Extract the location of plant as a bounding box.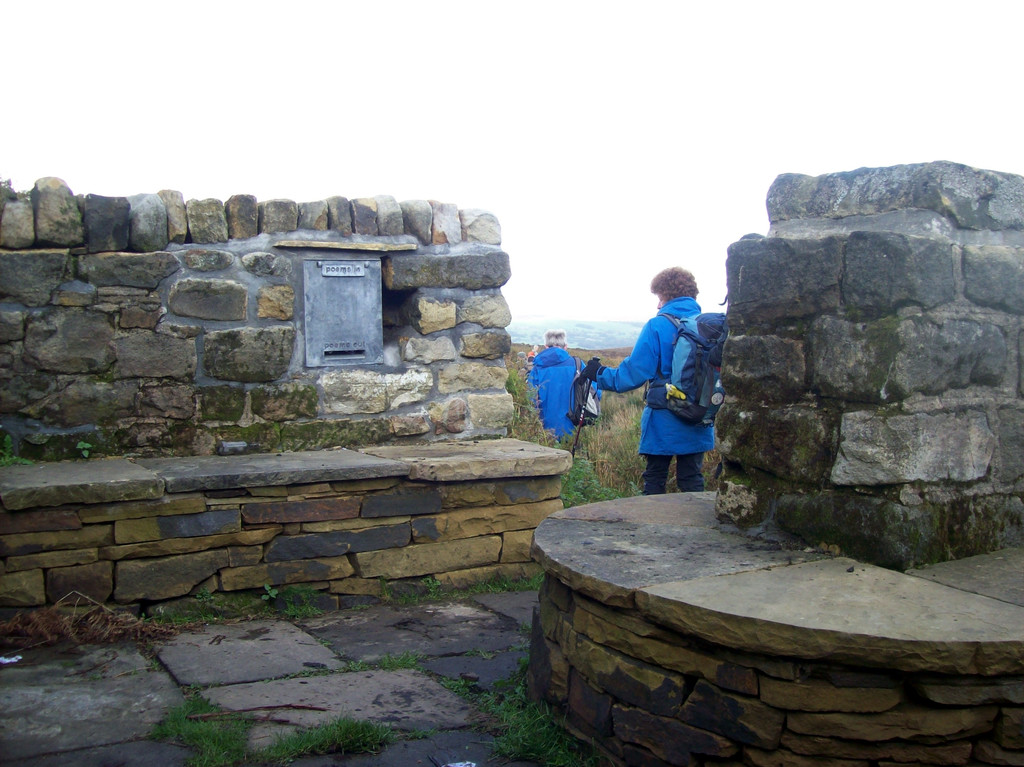
424 572 446 592.
